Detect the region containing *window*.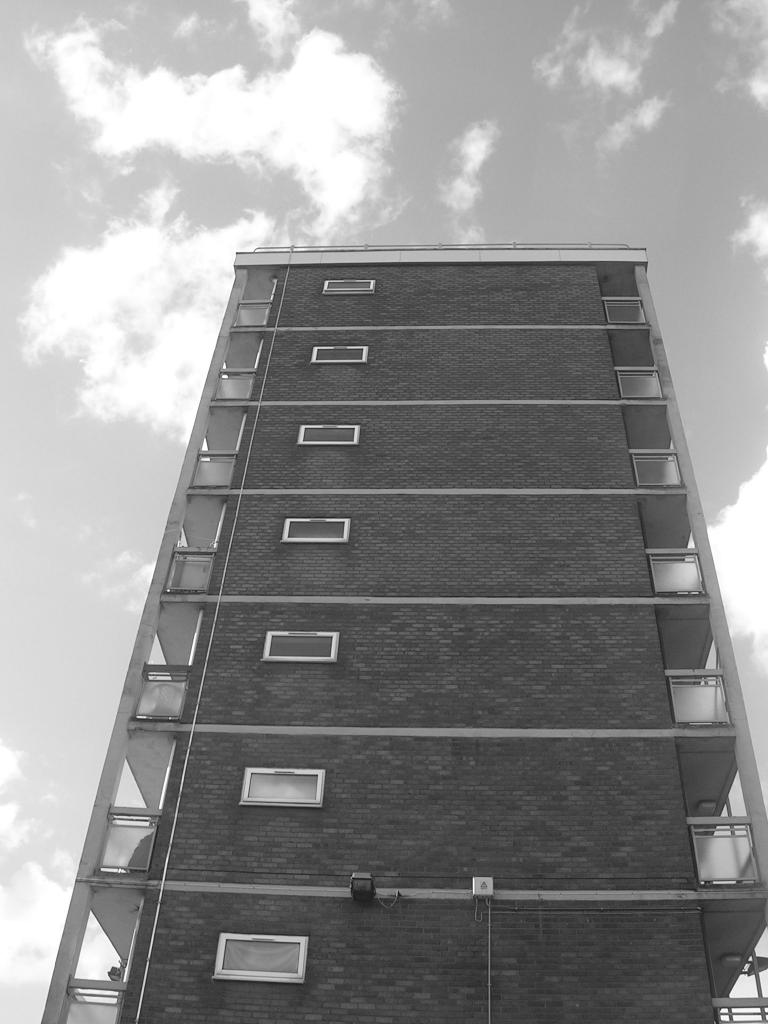
left=330, top=278, right=379, bottom=292.
